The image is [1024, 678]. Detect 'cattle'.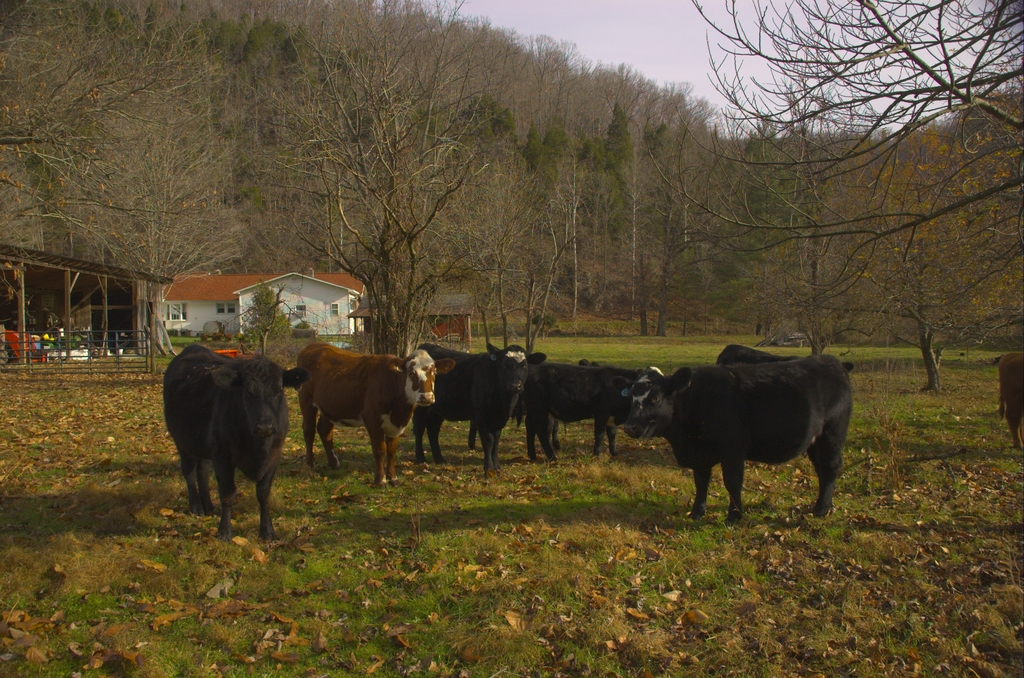
Detection: 167,350,299,552.
